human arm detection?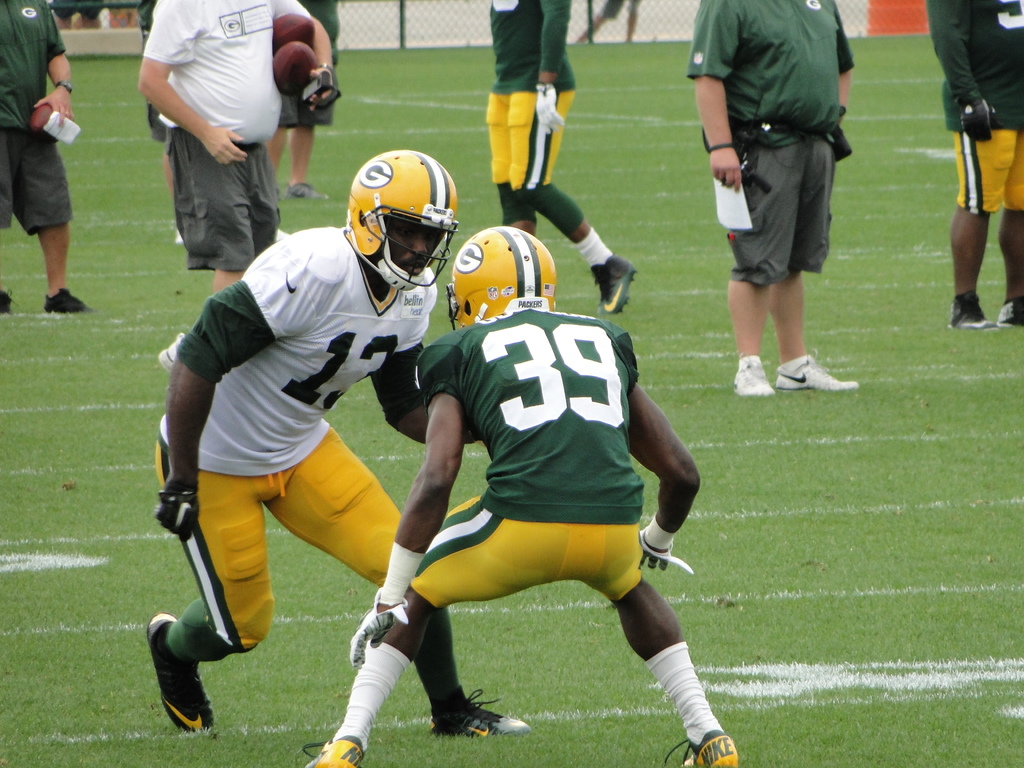
[left=350, top=336, right=467, bottom=676]
